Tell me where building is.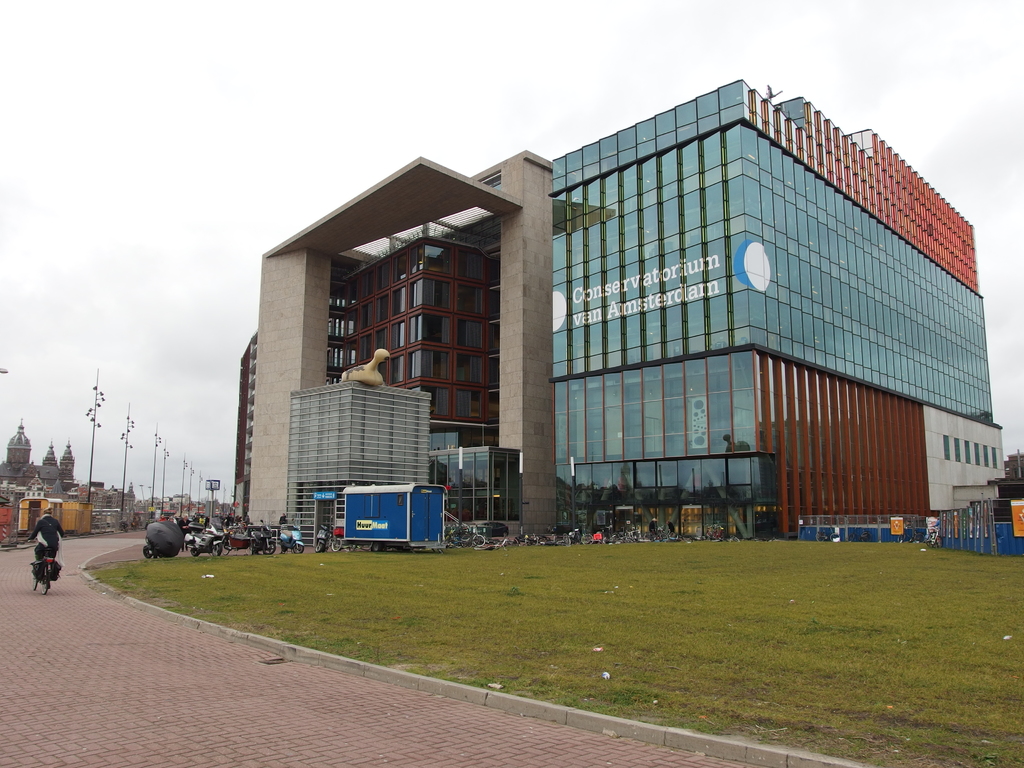
building is at bbox=[0, 420, 76, 488].
